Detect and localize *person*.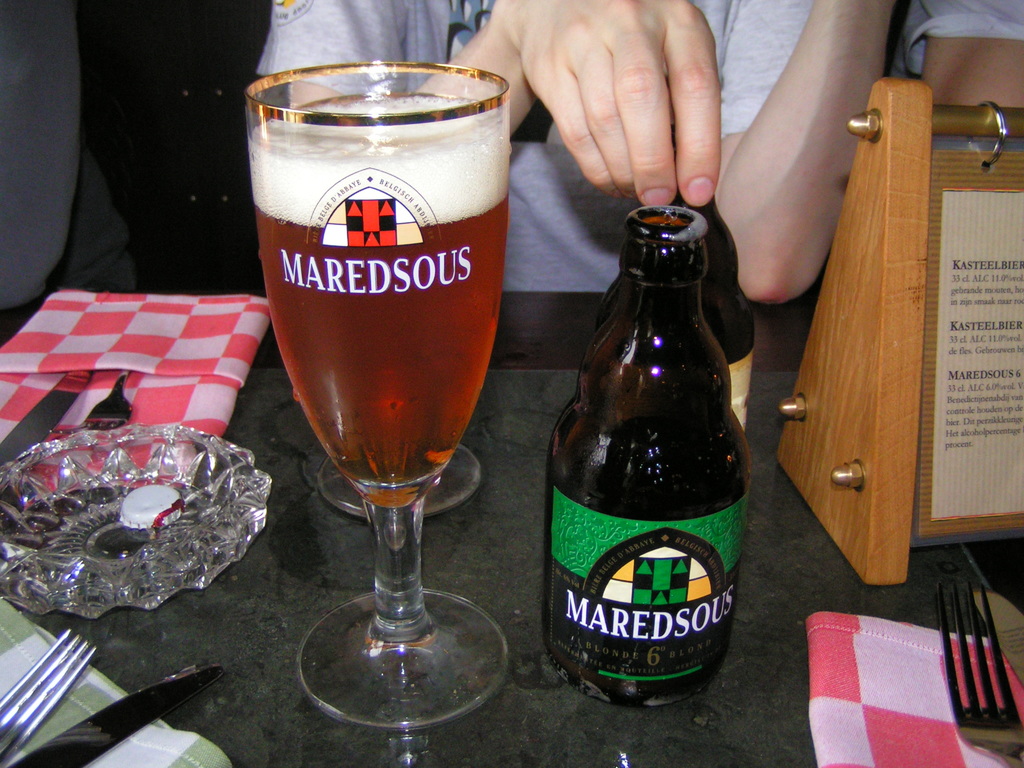
Localized at region(250, 0, 895, 315).
